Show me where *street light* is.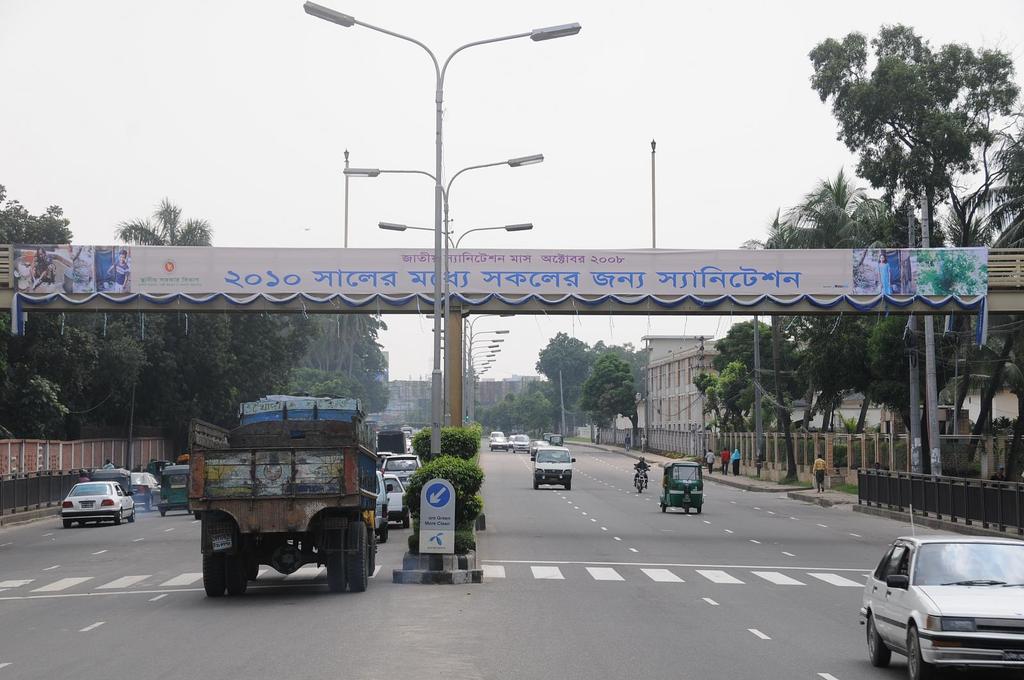
*street light* is at locate(346, 154, 547, 438).
